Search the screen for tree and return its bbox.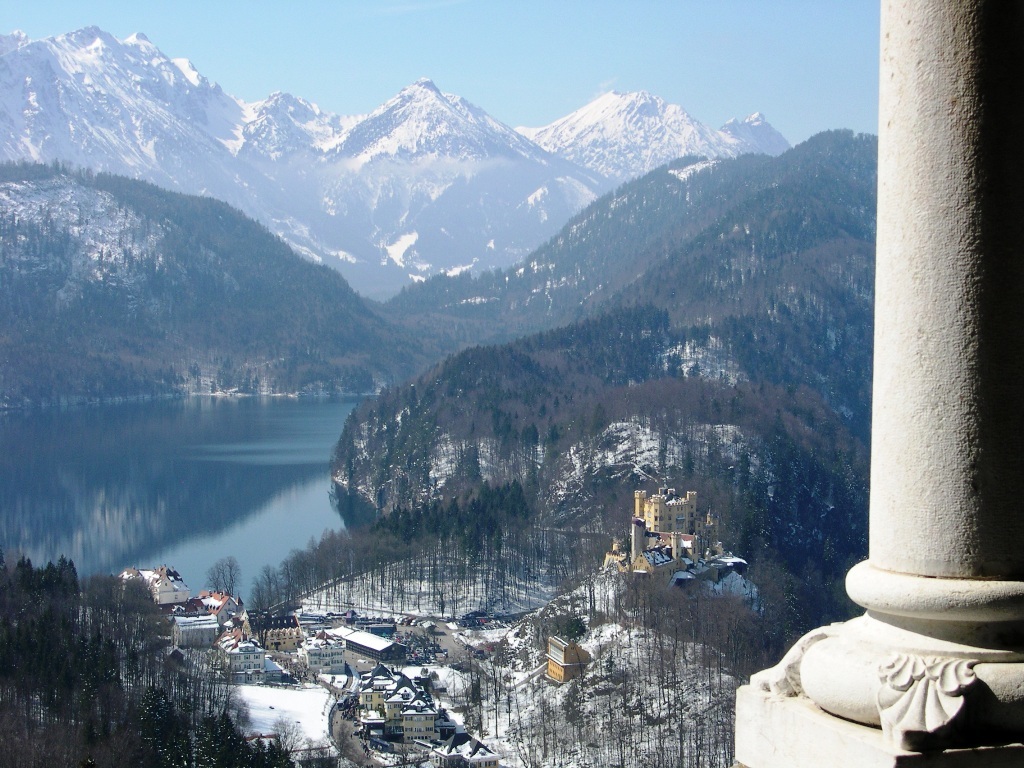
Found: [0, 545, 291, 767].
